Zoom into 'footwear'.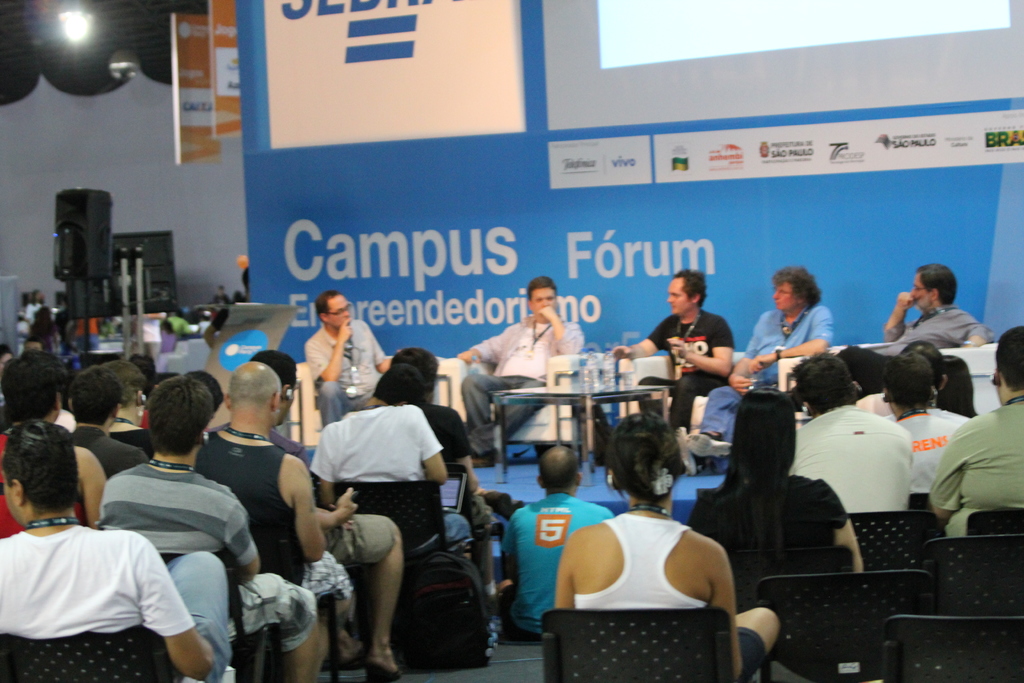
Zoom target: box(689, 425, 733, 461).
